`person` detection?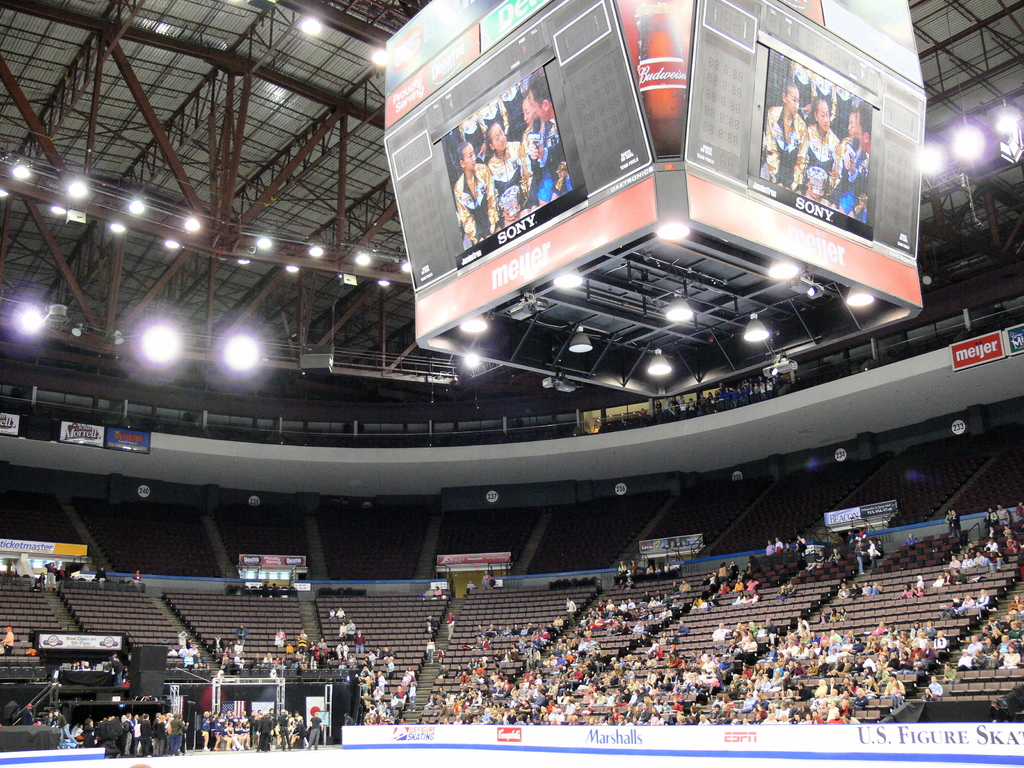
[348, 621, 357, 639]
